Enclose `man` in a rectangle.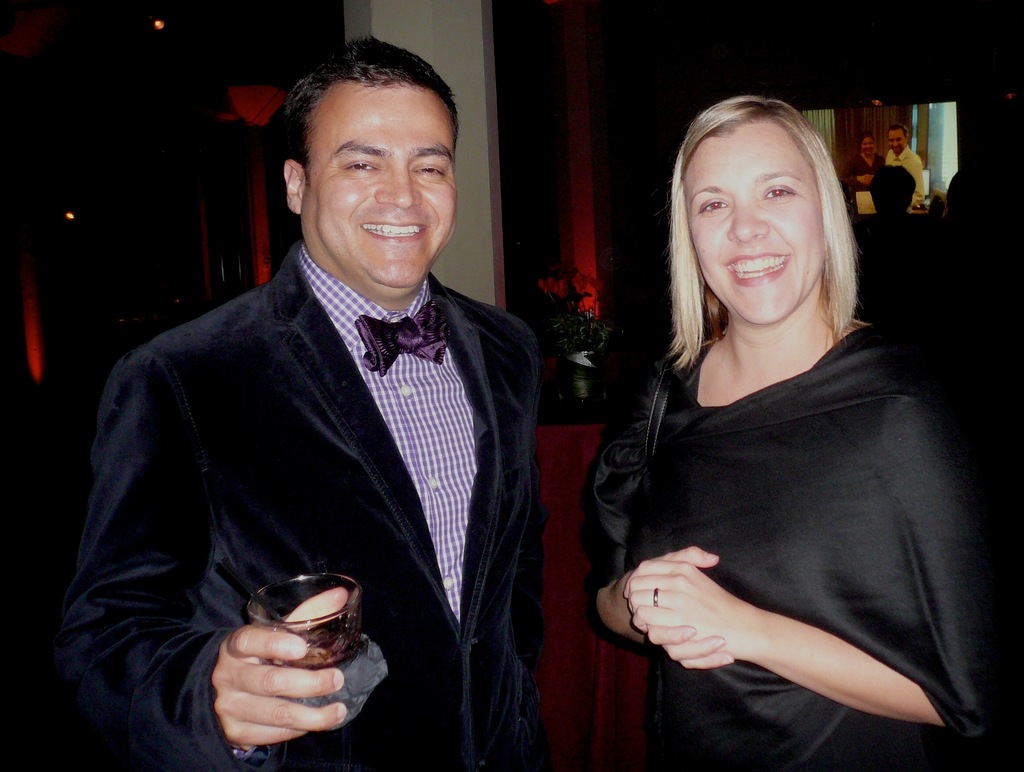
region(23, 32, 545, 771).
